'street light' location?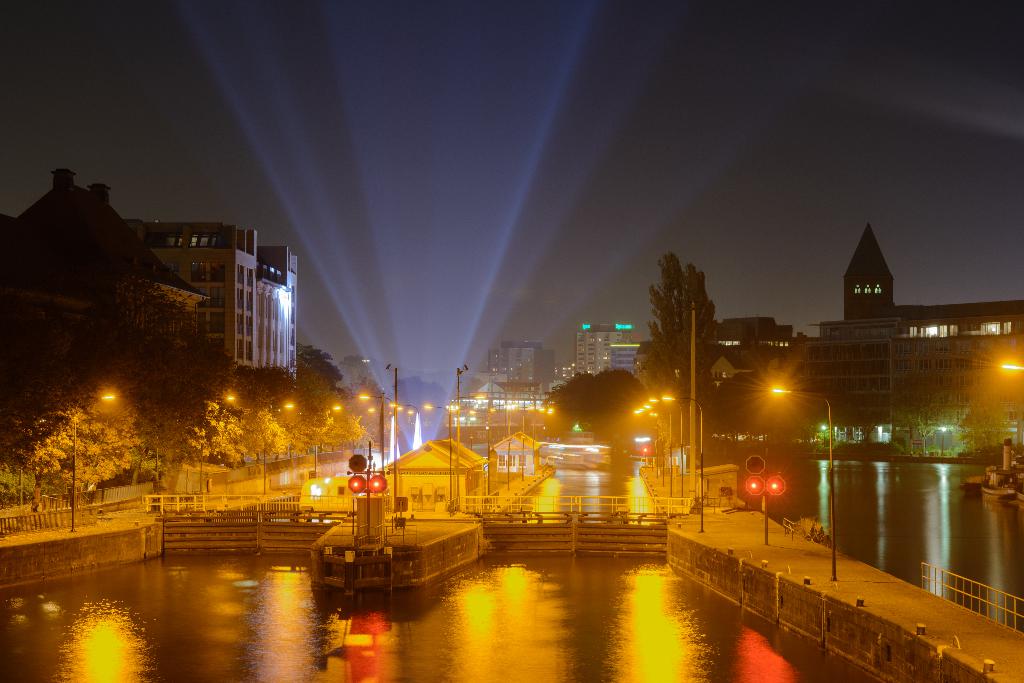
{"left": 763, "top": 385, "right": 843, "bottom": 579}
